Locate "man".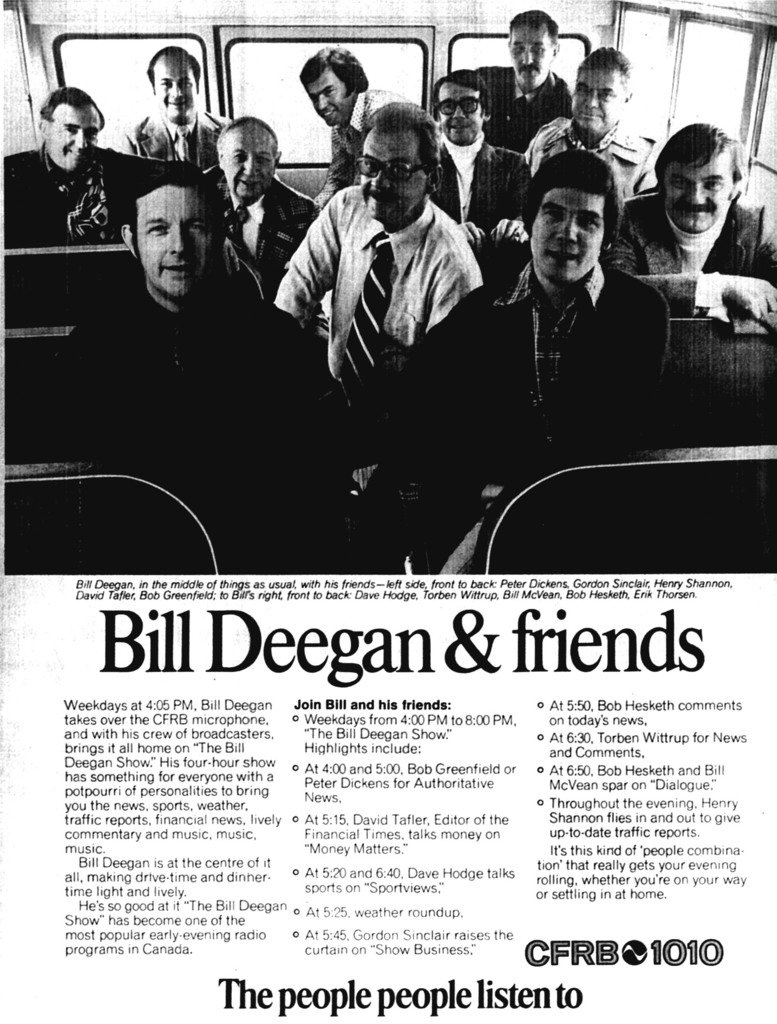
Bounding box: rect(4, 83, 148, 251).
